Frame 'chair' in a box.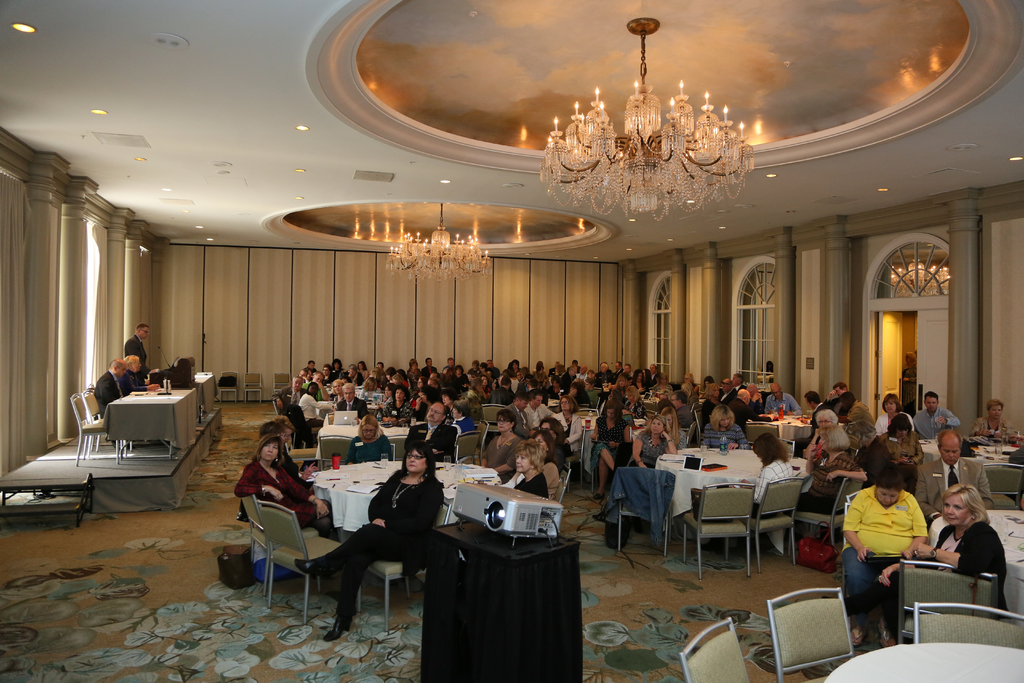
crop(614, 467, 676, 552).
